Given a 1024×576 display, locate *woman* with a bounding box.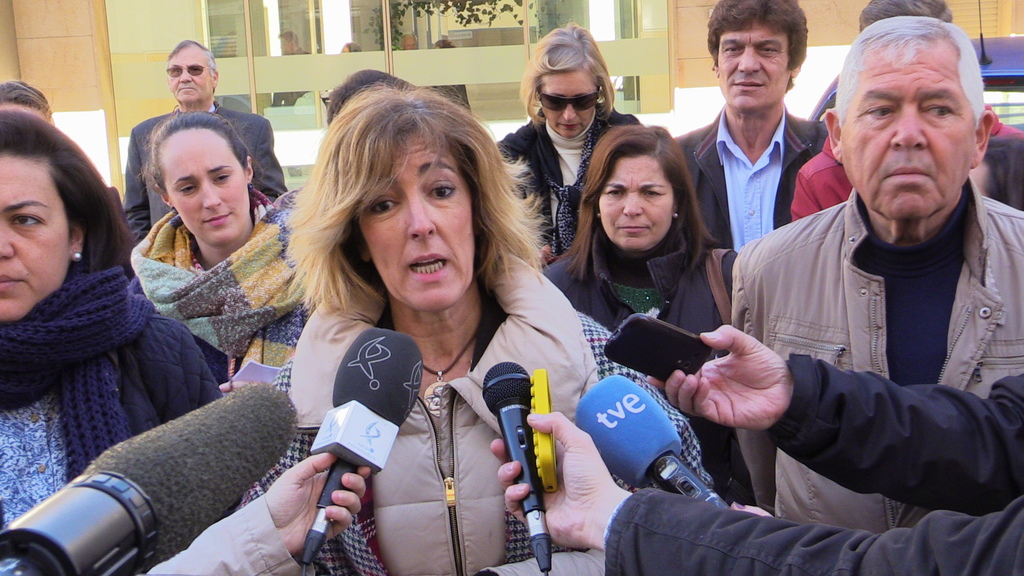
Located: x1=0 y1=110 x2=223 y2=575.
